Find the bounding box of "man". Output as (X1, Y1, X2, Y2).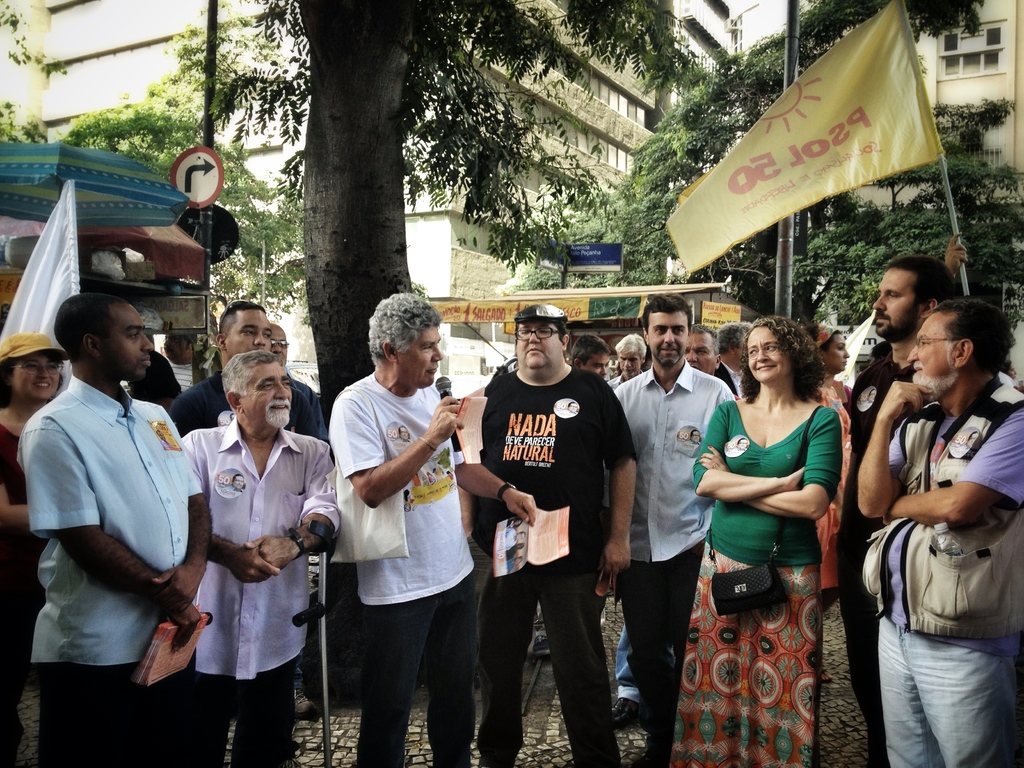
(470, 301, 638, 767).
